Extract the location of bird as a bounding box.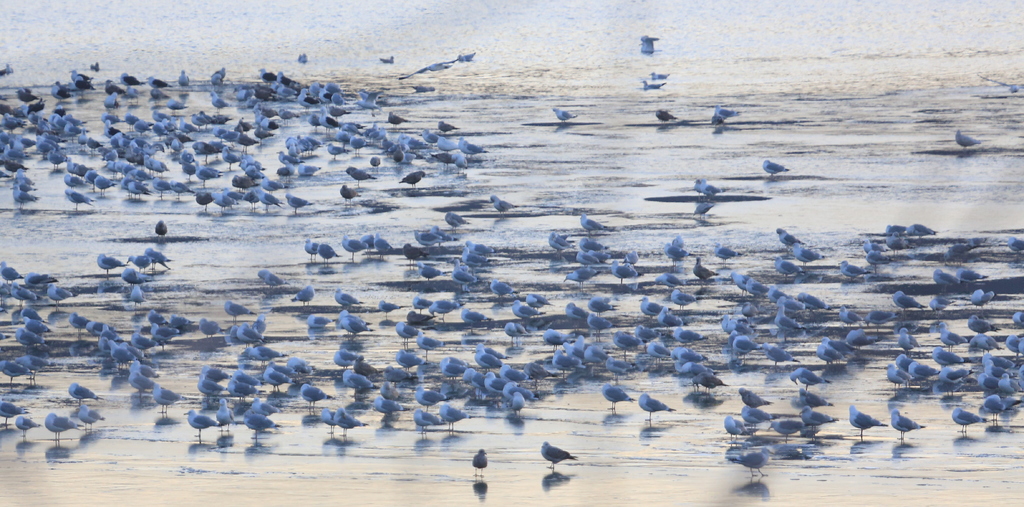
bbox=(538, 439, 573, 471).
